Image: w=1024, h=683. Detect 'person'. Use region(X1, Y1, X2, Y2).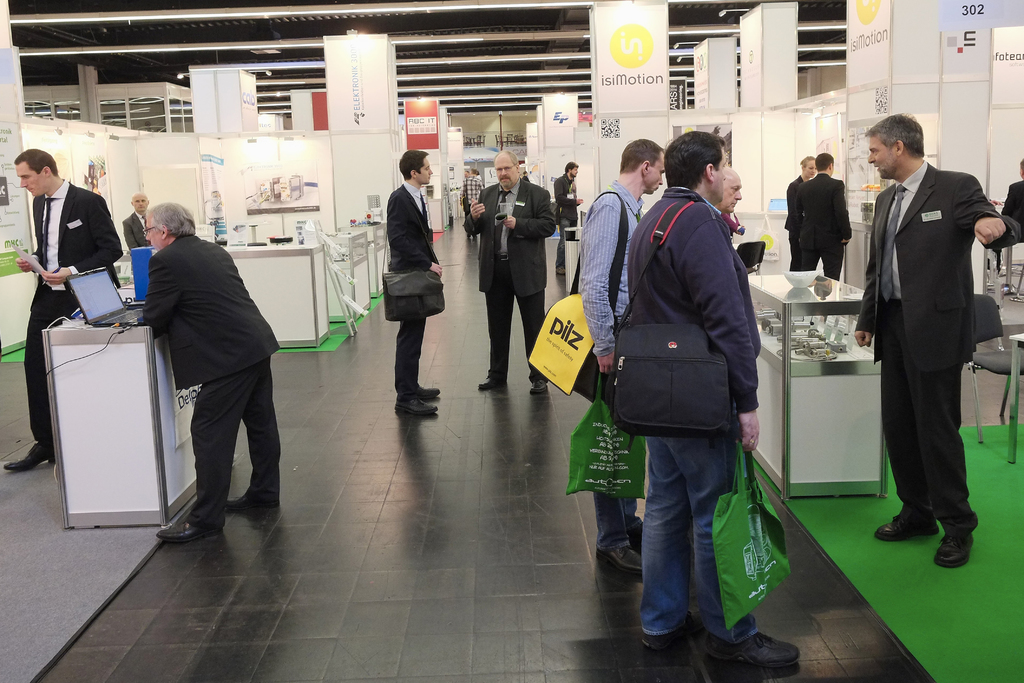
region(794, 146, 854, 286).
